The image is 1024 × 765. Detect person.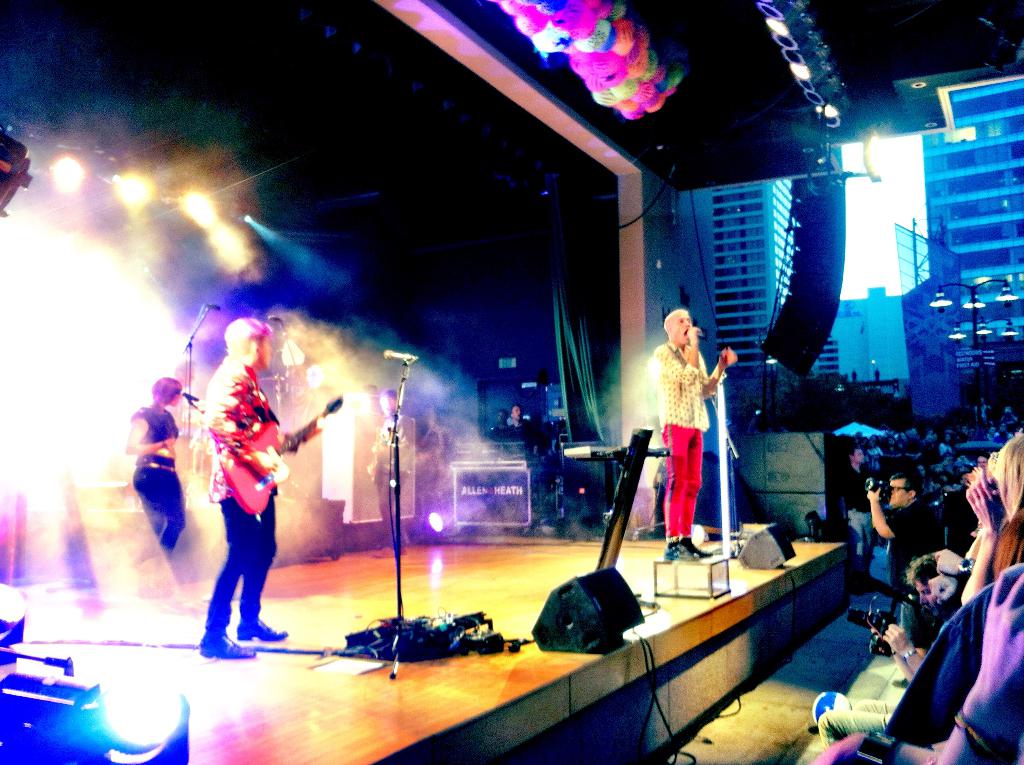
Detection: [868, 468, 943, 599].
